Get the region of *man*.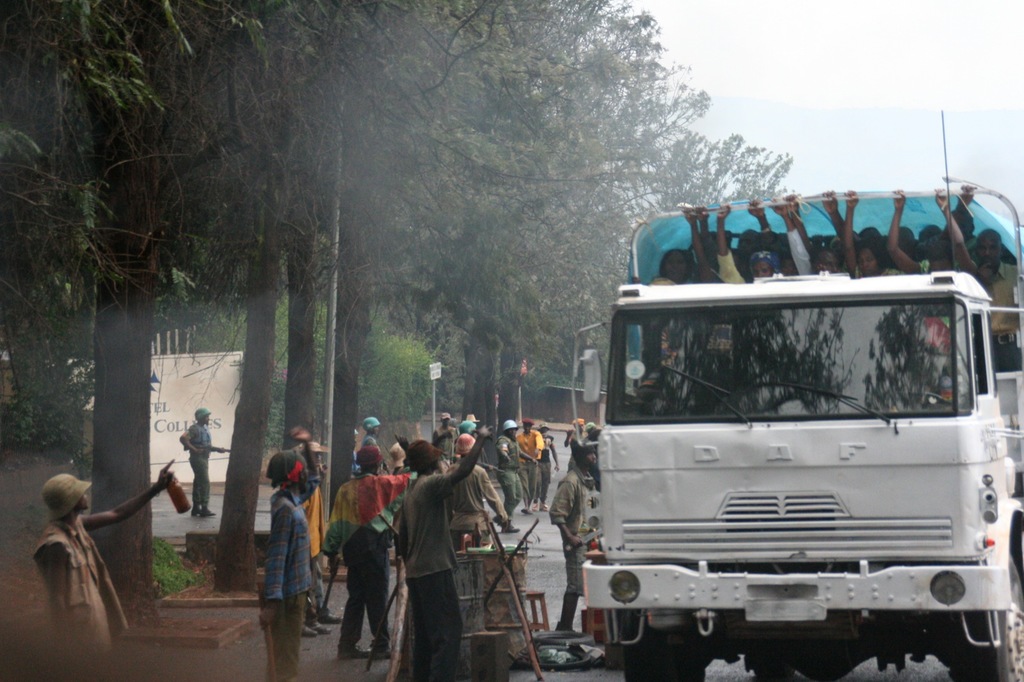
locate(29, 457, 177, 662).
